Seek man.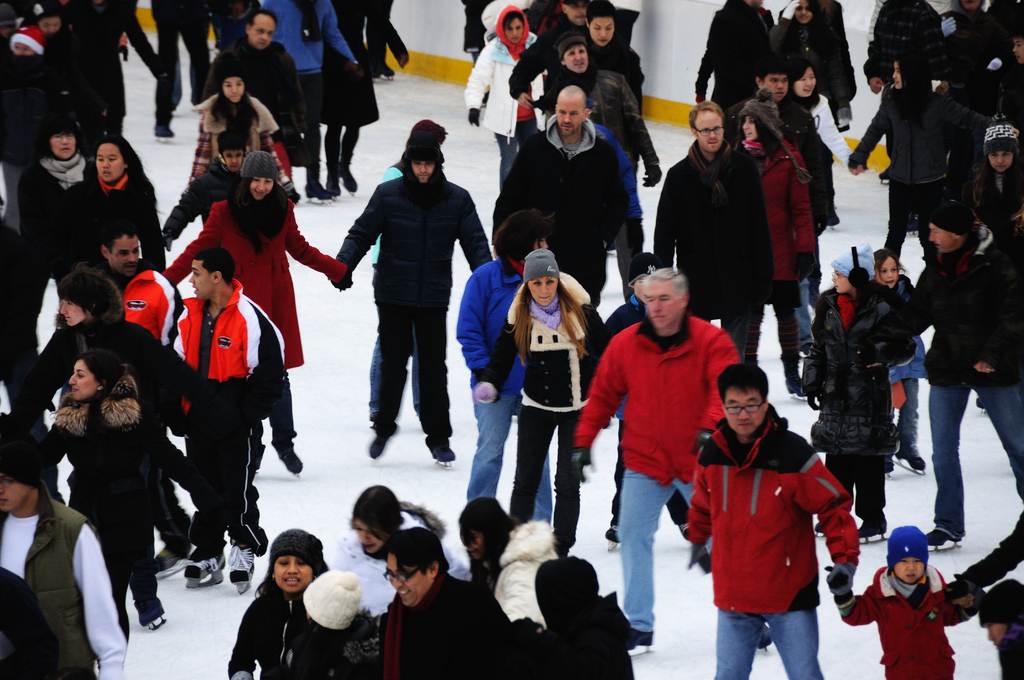
left=685, top=364, right=860, bottom=679.
